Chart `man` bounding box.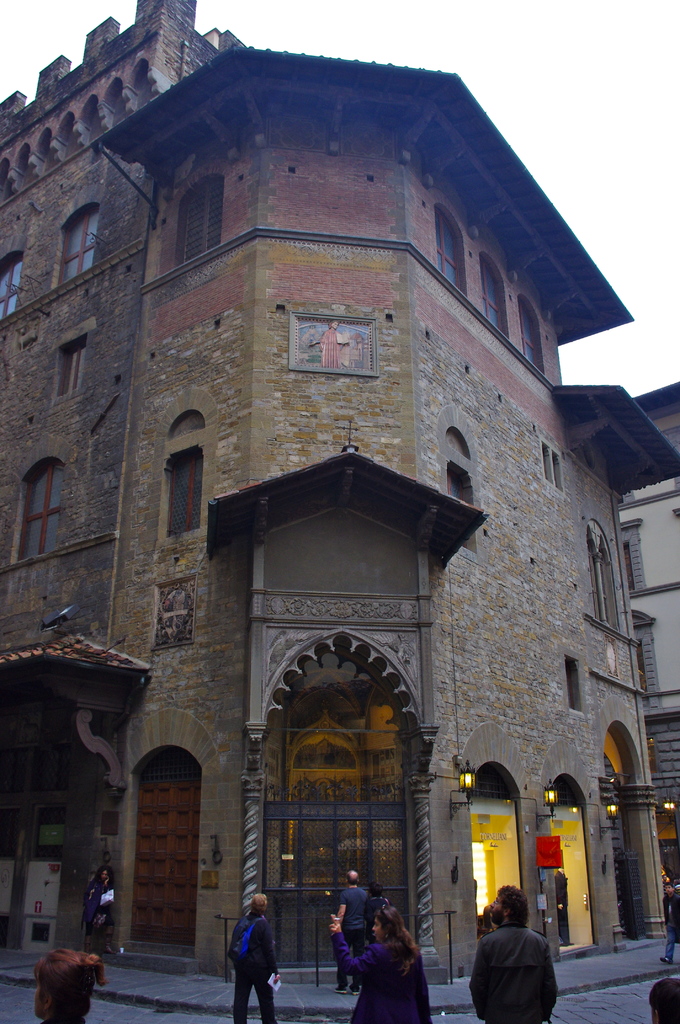
Charted: Rect(472, 906, 571, 1019).
